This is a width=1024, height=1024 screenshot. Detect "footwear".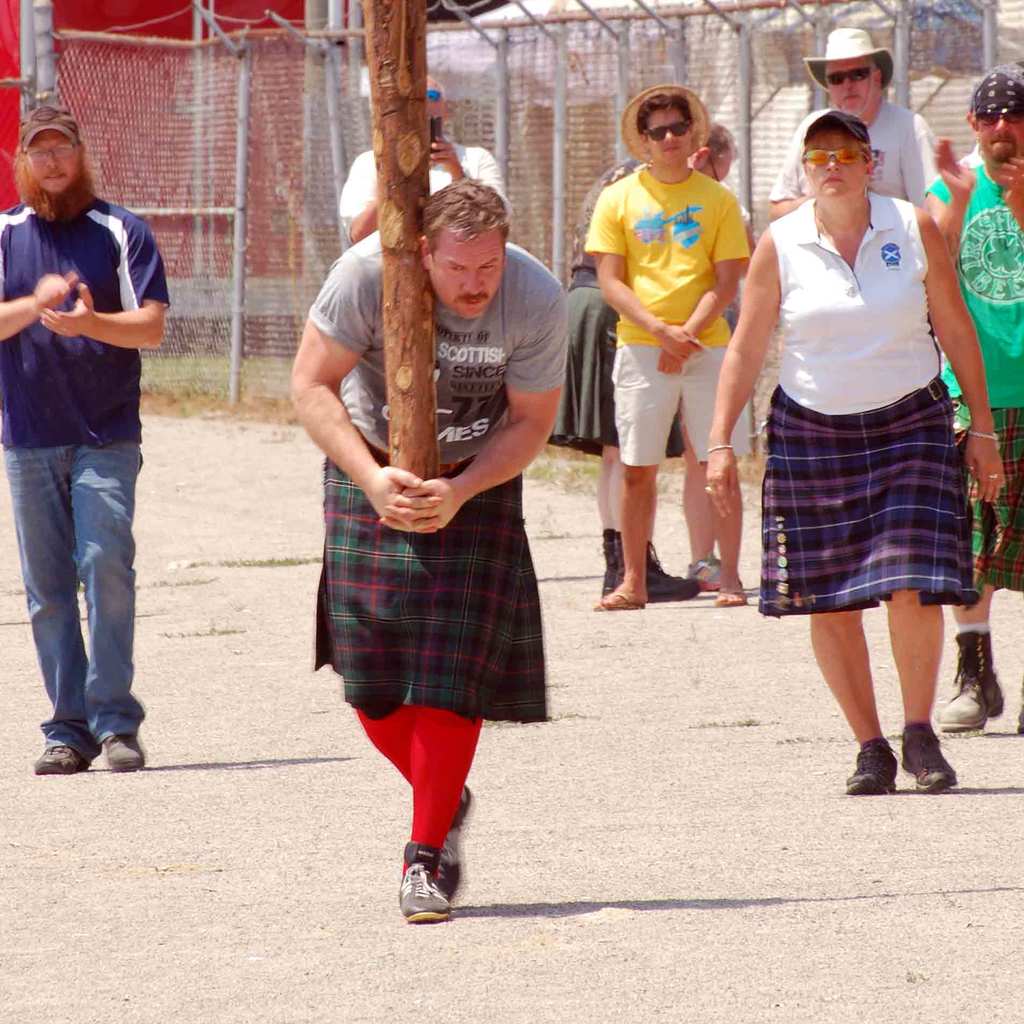
<region>397, 840, 454, 924</region>.
